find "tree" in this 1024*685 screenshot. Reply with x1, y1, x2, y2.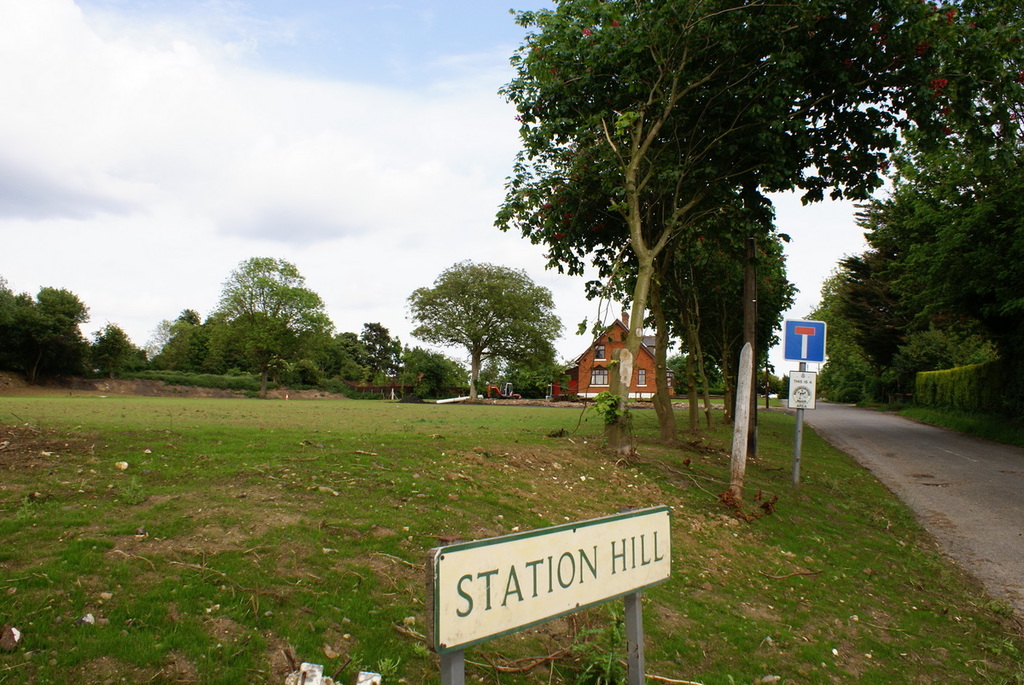
753, 369, 781, 399.
